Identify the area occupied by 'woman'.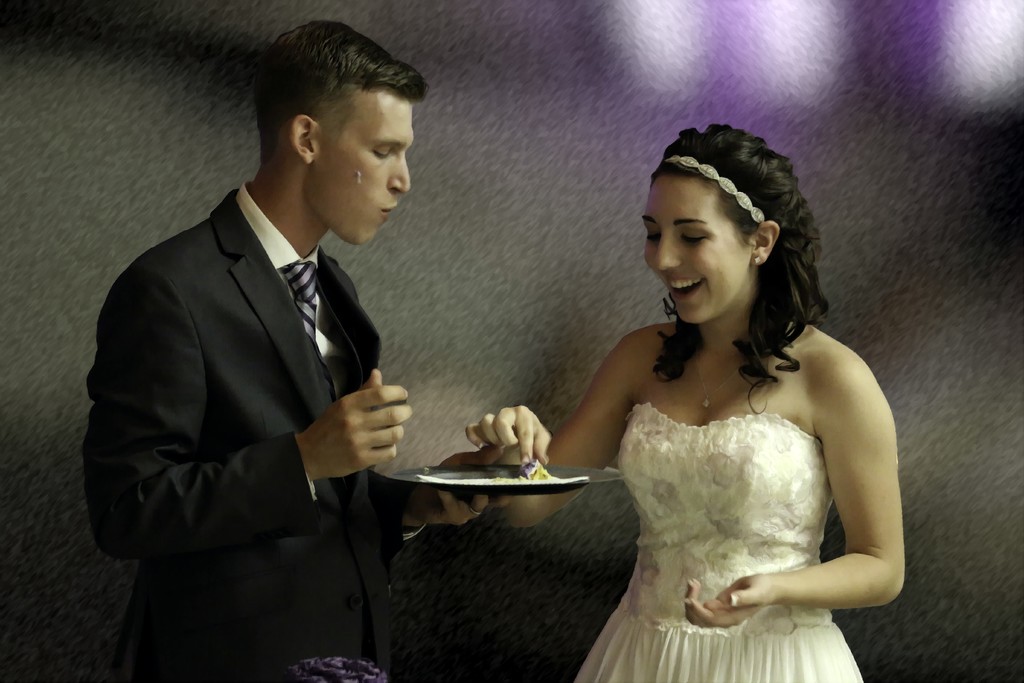
Area: [left=536, top=145, right=915, bottom=670].
